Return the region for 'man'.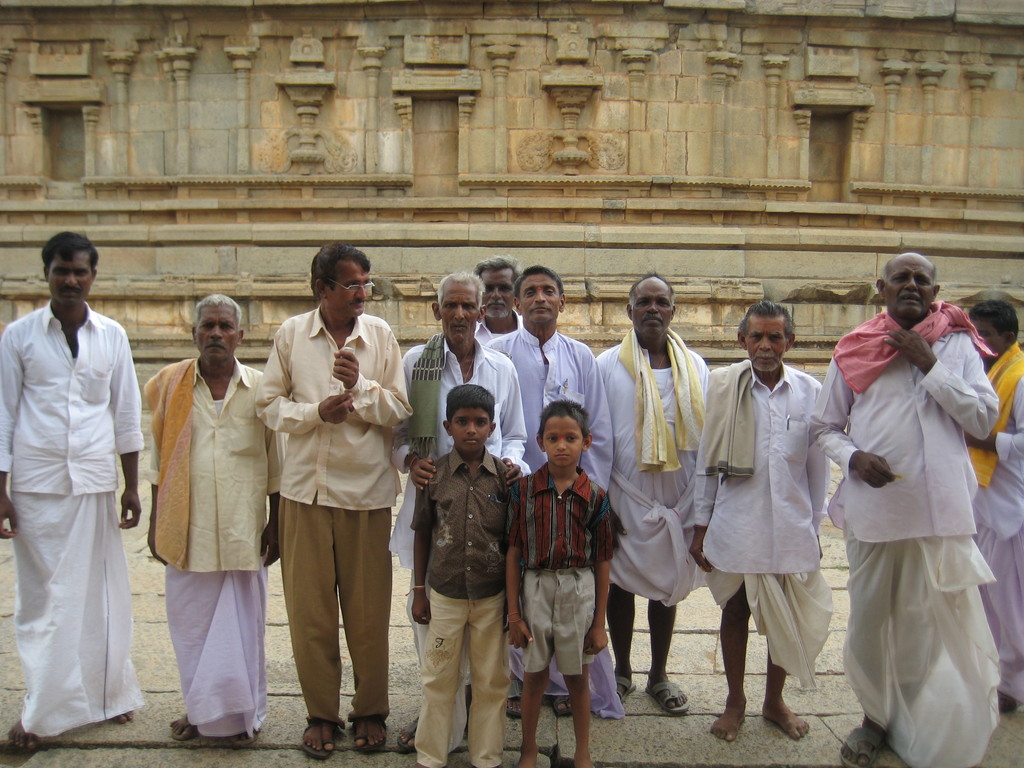
[470, 254, 526, 349].
